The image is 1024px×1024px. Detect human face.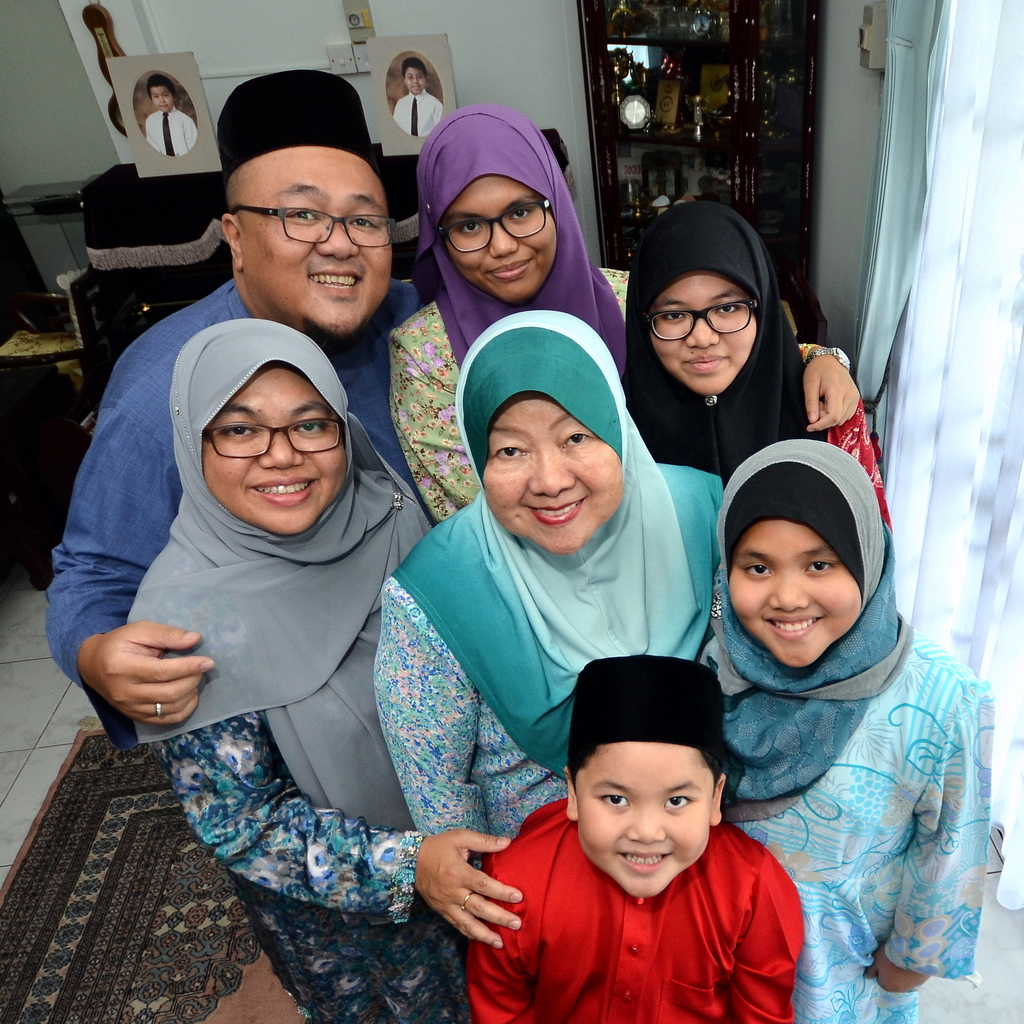
Detection: {"left": 401, "top": 62, "right": 424, "bottom": 92}.
